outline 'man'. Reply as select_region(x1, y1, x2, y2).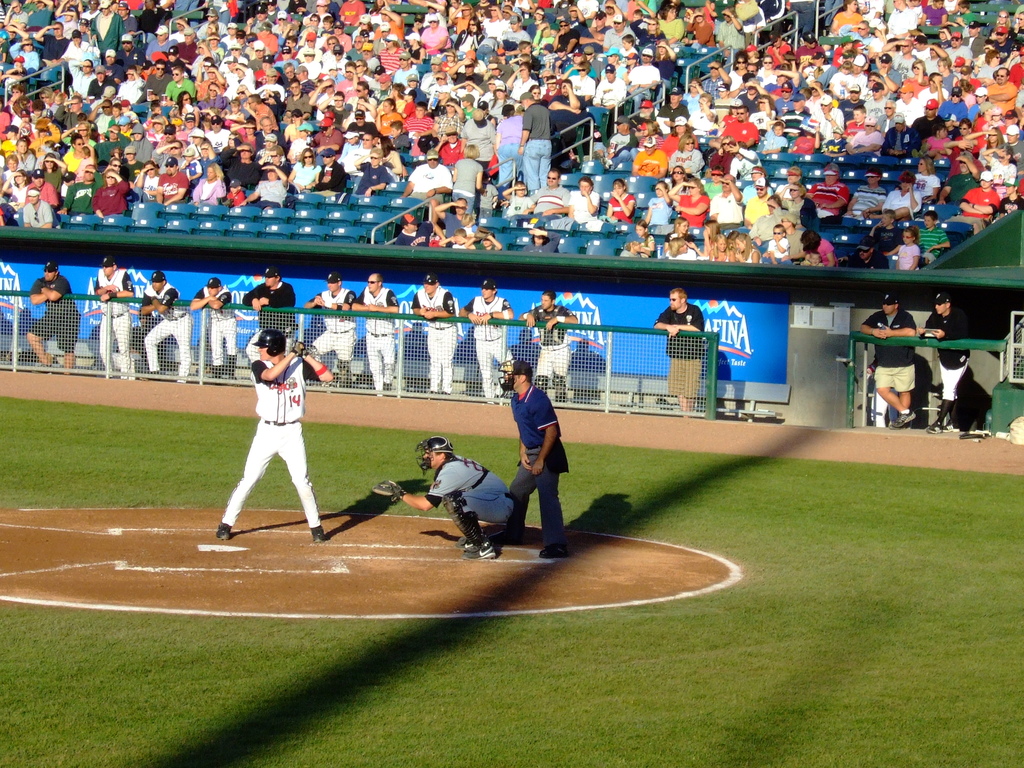
select_region(145, 265, 192, 383).
